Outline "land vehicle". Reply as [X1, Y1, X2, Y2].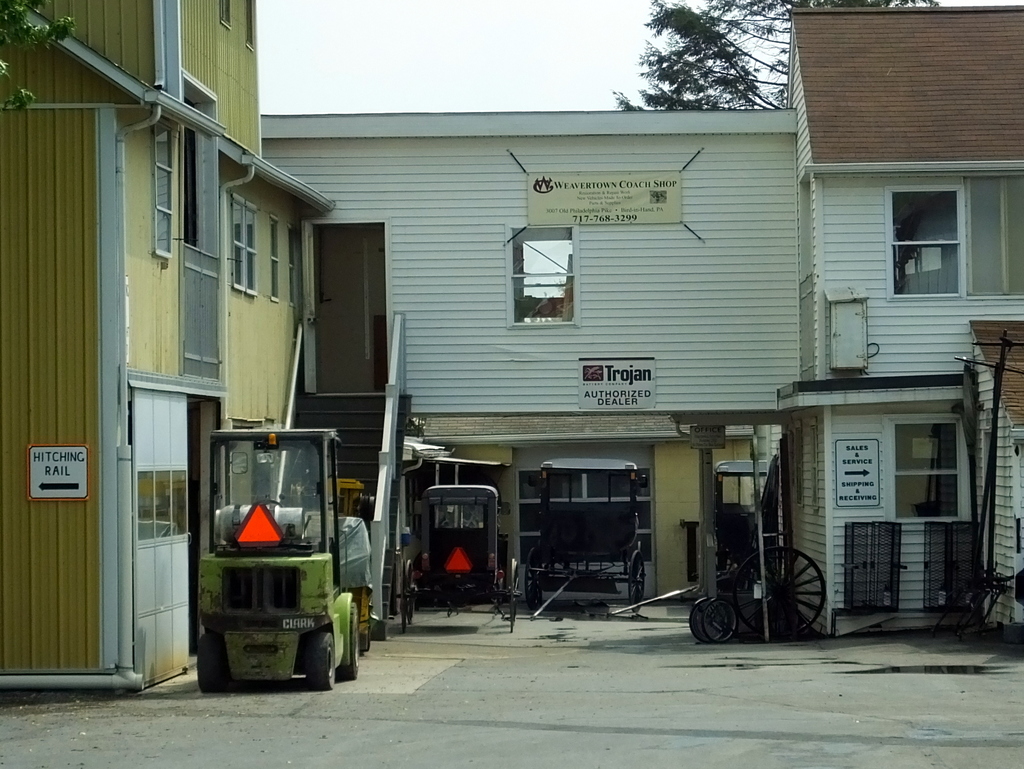
[182, 426, 369, 693].
